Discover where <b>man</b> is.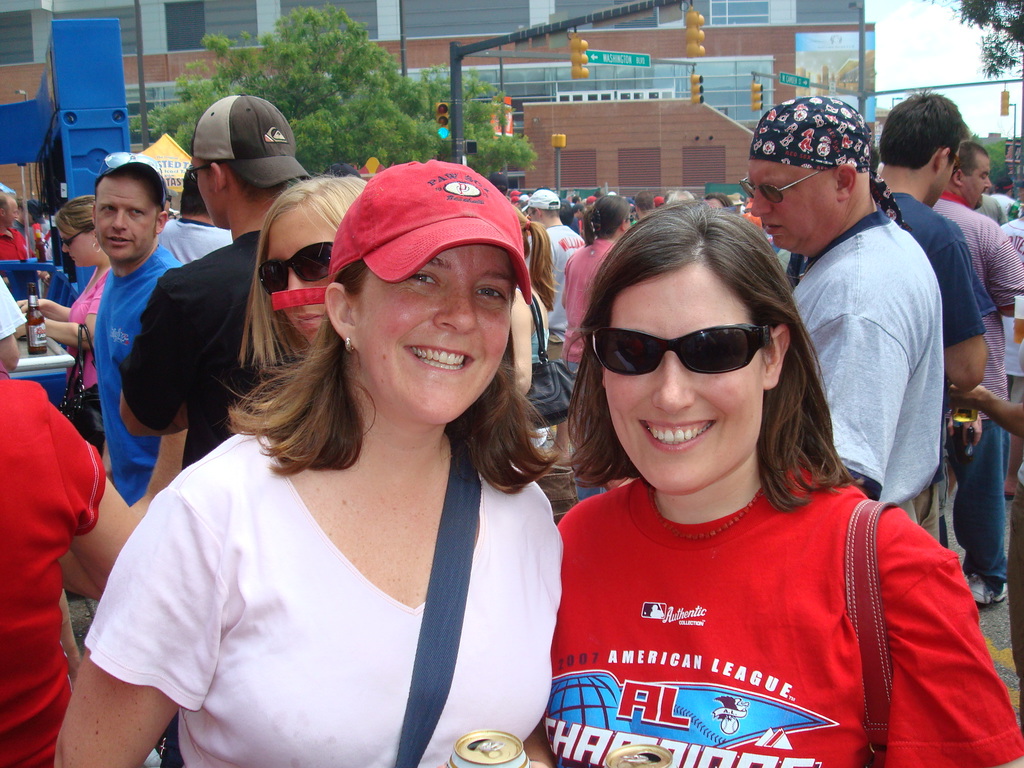
Discovered at (517, 189, 584, 467).
